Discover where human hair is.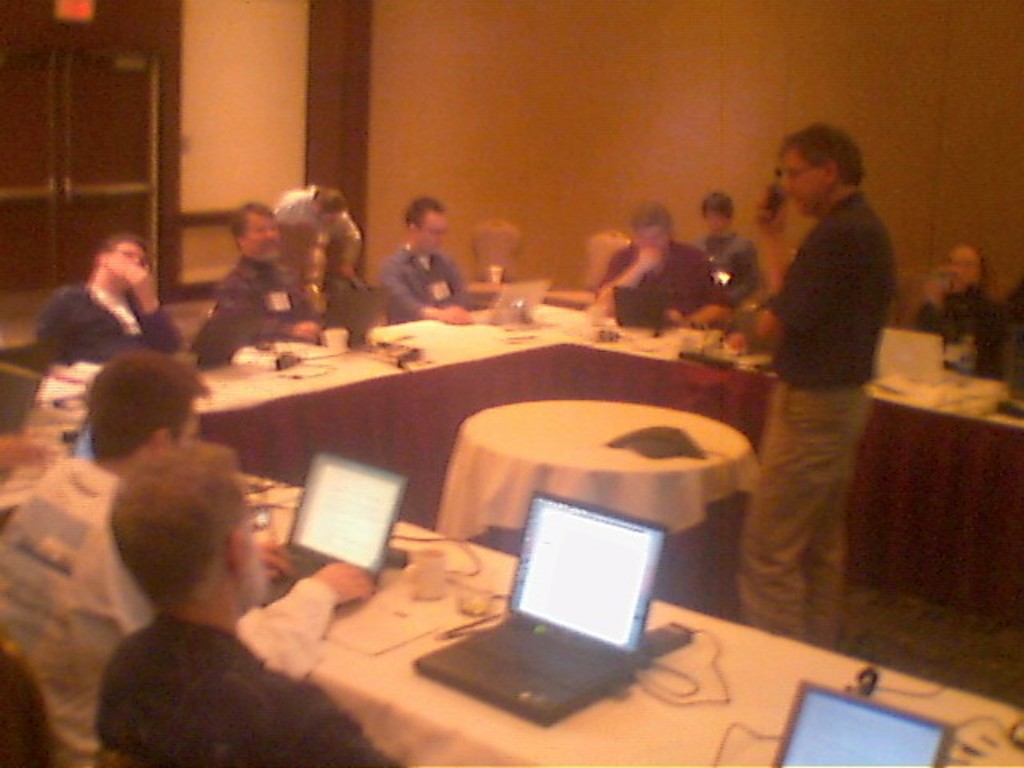
Discovered at crop(94, 234, 149, 261).
